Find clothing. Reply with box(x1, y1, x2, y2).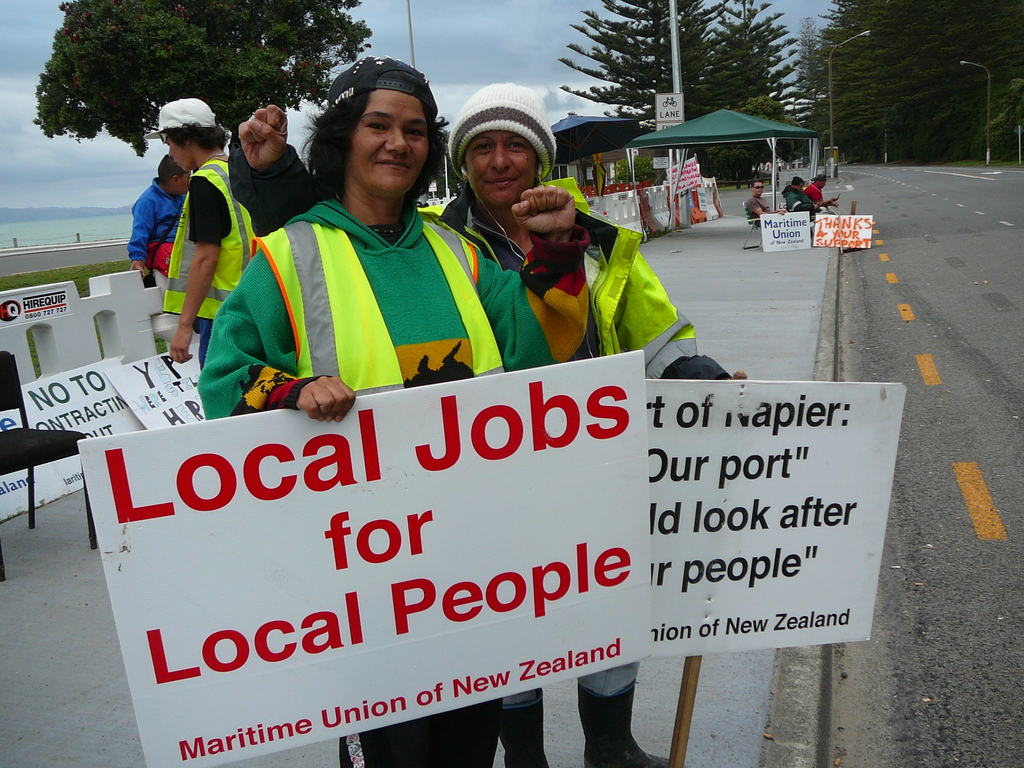
box(162, 150, 264, 381).
